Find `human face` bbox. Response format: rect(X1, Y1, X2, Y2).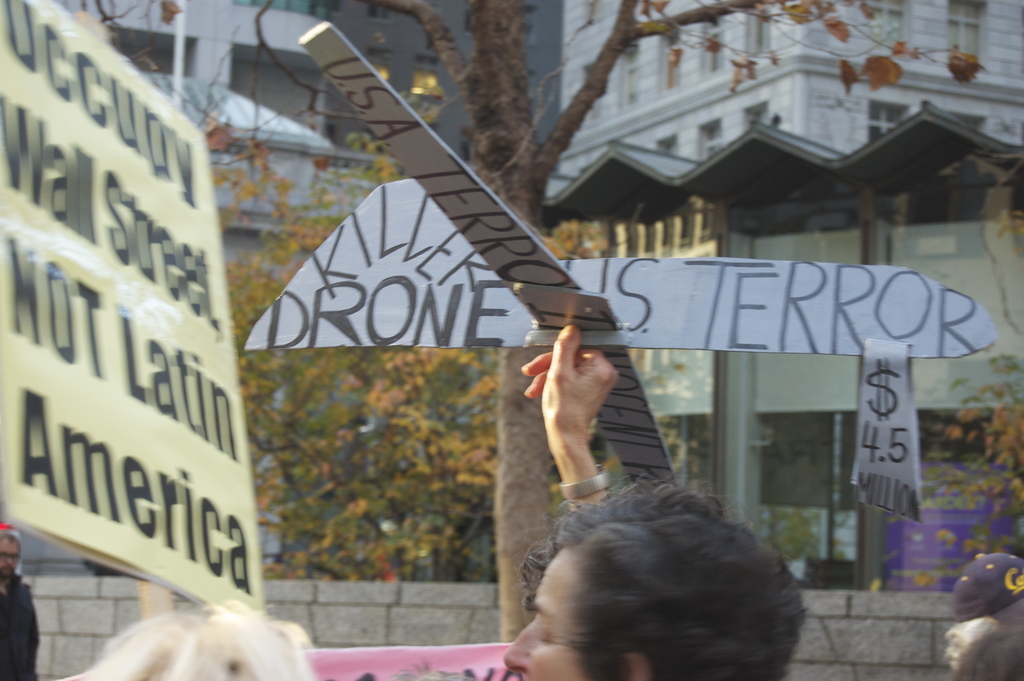
rect(500, 545, 587, 680).
